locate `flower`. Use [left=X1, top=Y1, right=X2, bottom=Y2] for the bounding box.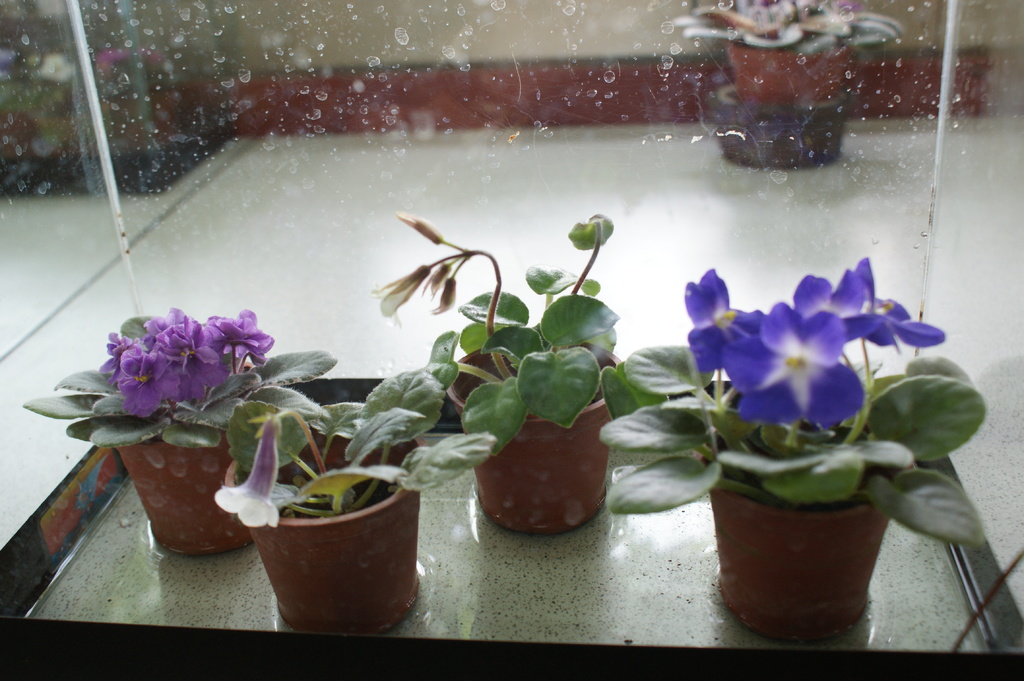
[left=722, top=298, right=868, bottom=427].
